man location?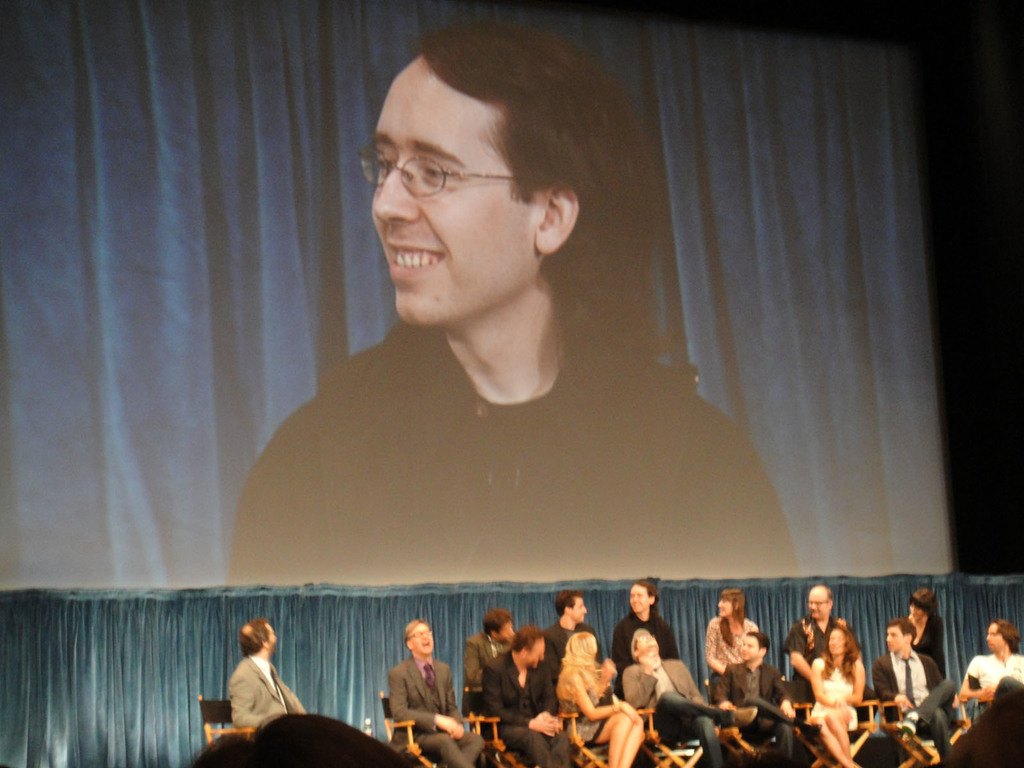
<bbox>616, 625, 759, 765</bbox>
